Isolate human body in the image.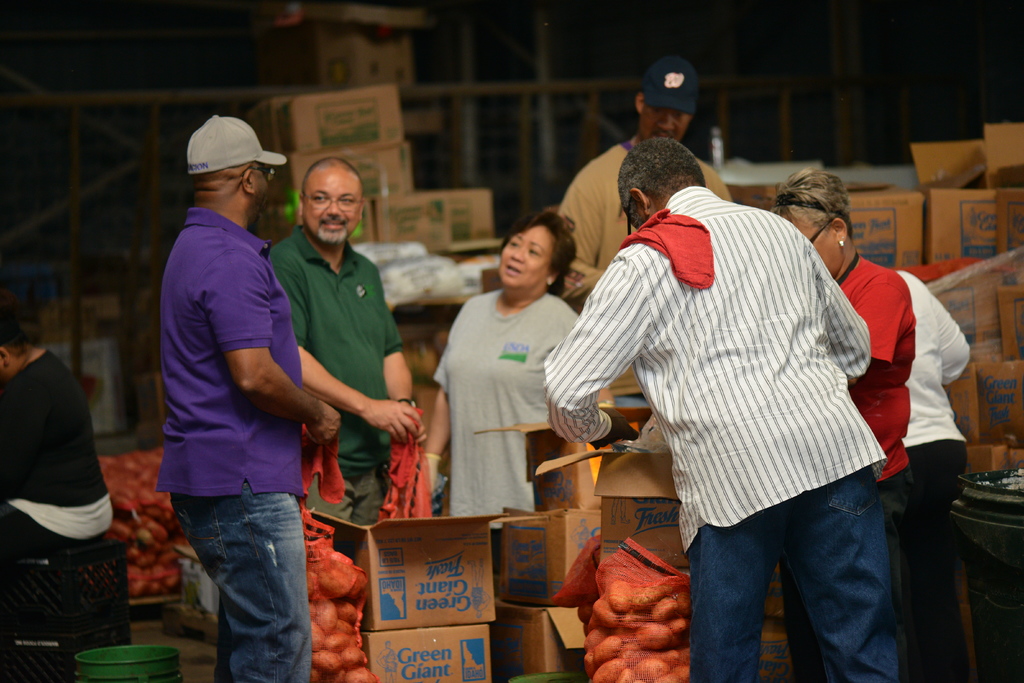
Isolated region: <box>563,138,731,399</box>.
